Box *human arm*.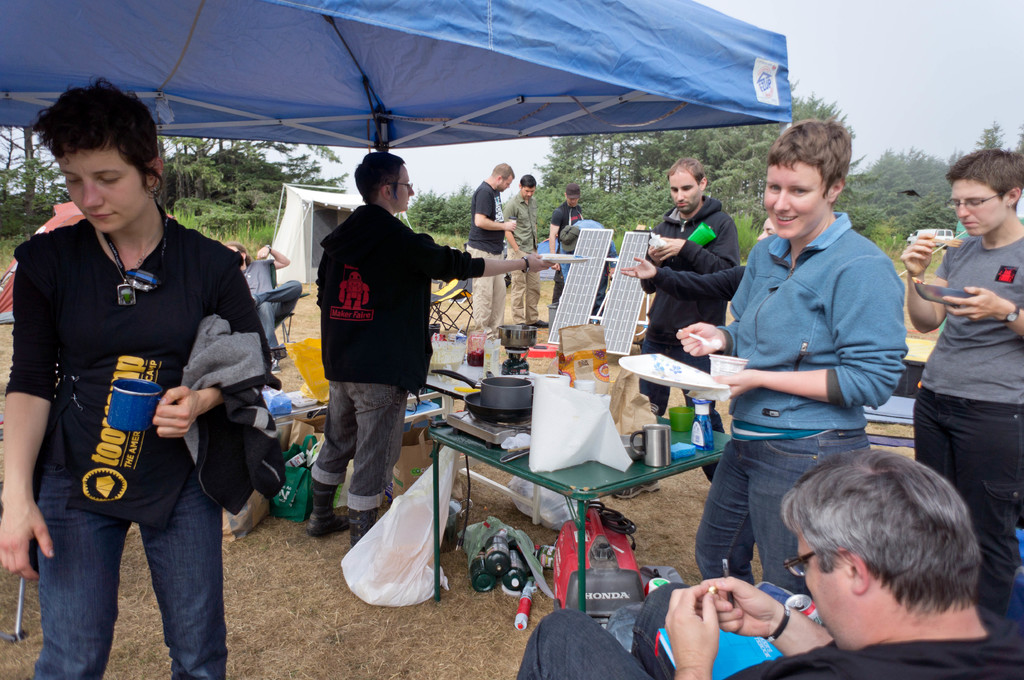
region(645, 217, 740, 265).
